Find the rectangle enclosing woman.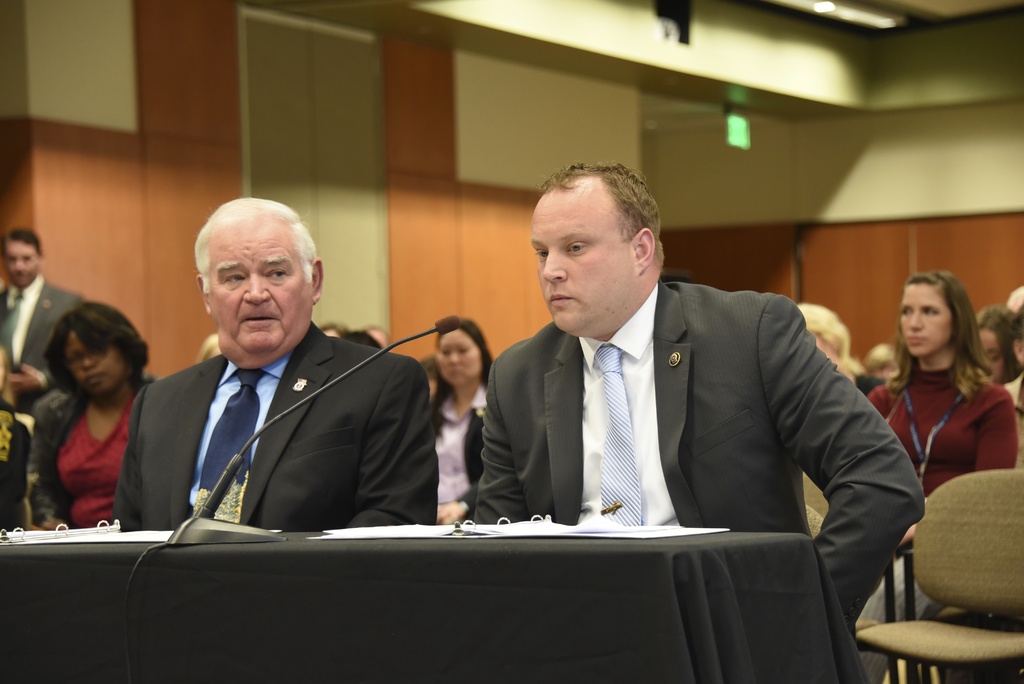
left=431, top=314, right=495, bottom=522.
